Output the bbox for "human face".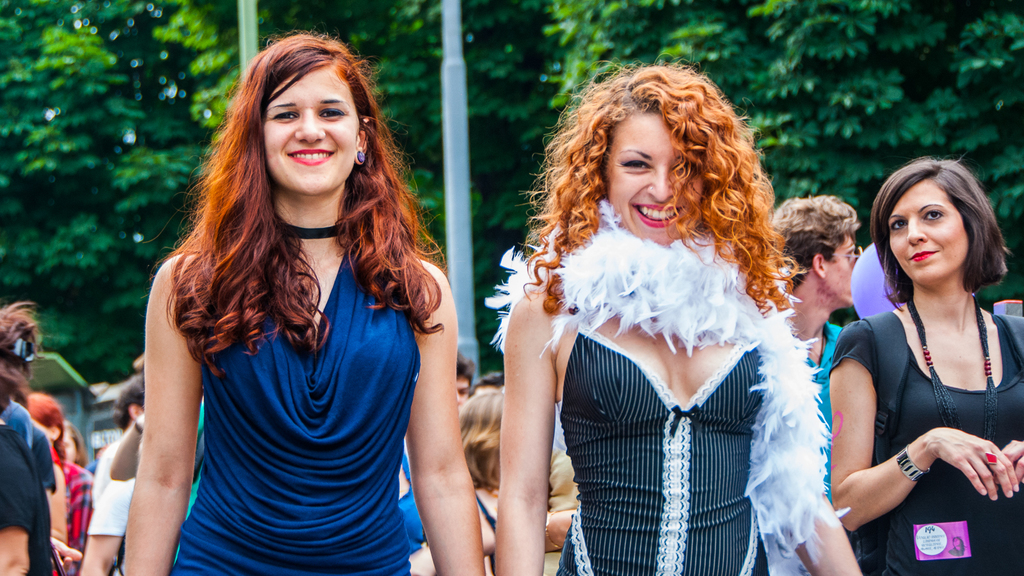
[left=598, top=109, right=681, bottom=250].
